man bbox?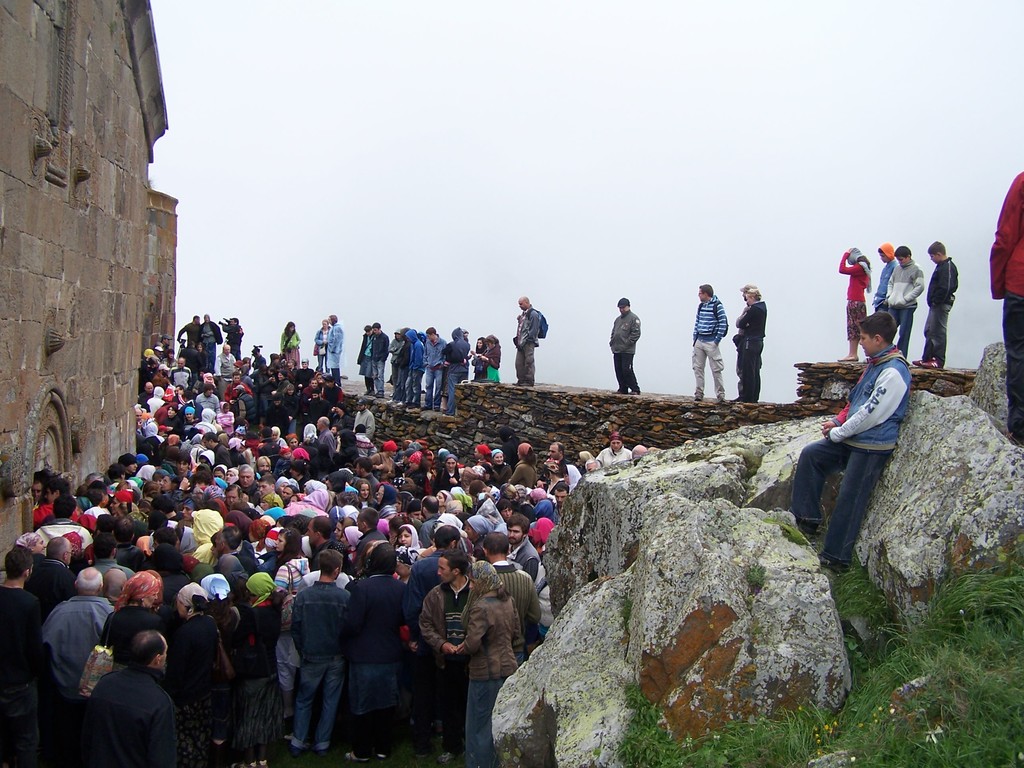
213, 340, 240, 372
